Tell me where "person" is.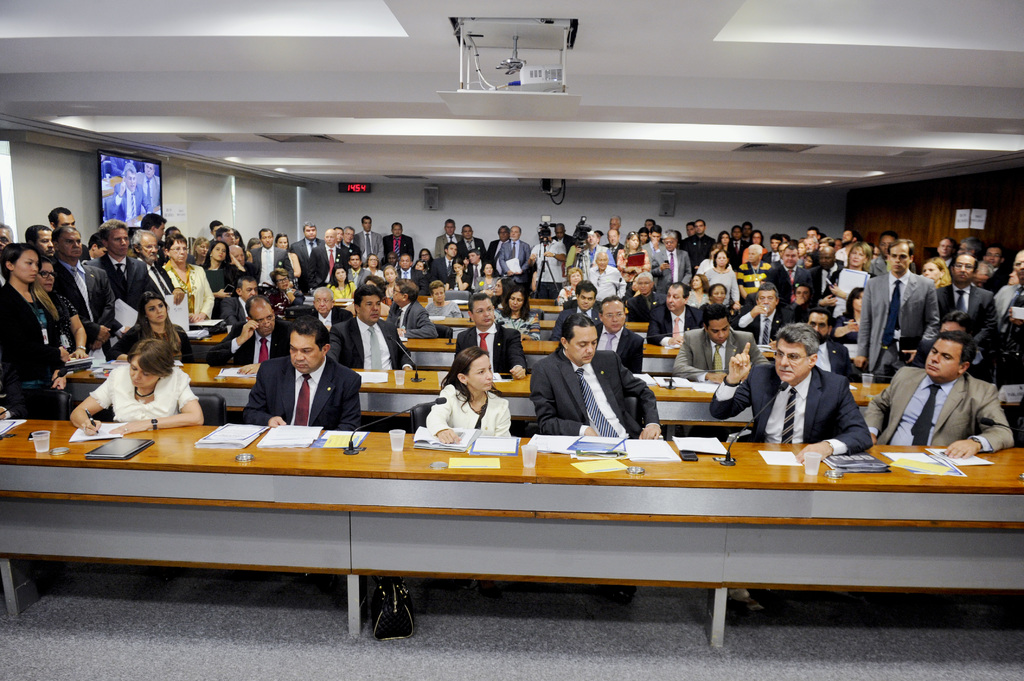
"person" is at pyautogui.locateOnScreen(531, 313, 645, 458).
